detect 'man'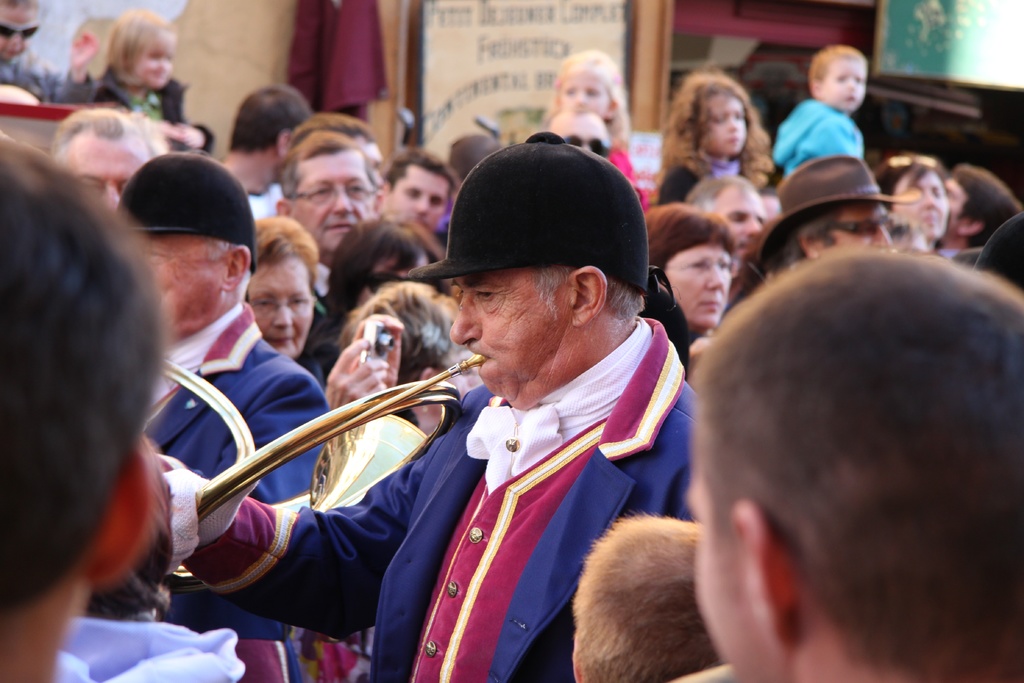
detection(143, 145, 701, 682)
